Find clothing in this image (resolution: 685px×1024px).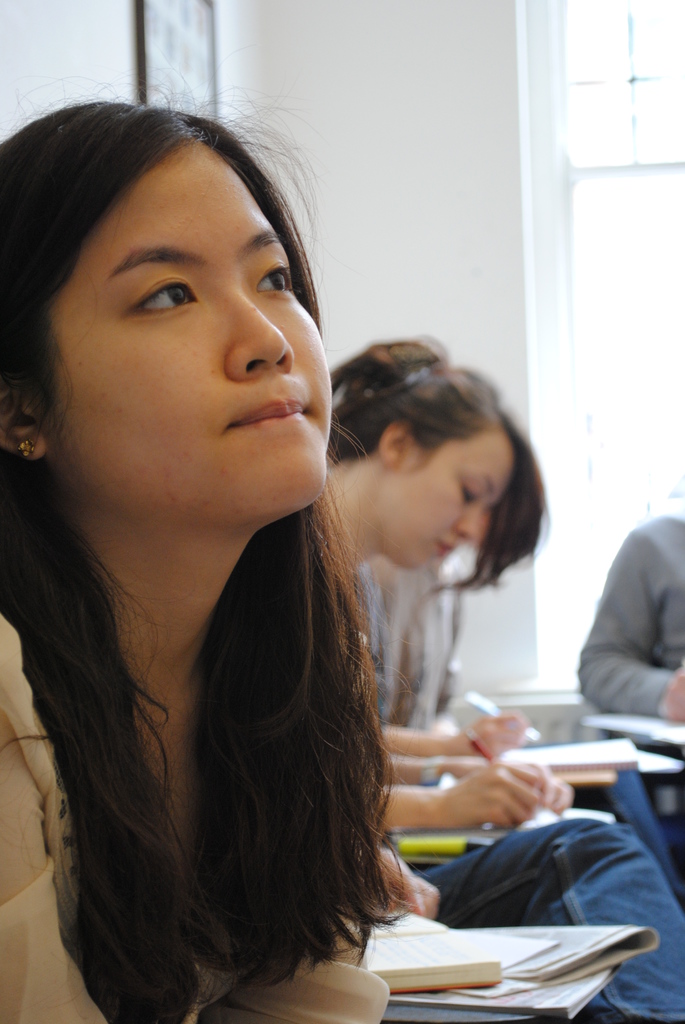
0 564 393 1020.
